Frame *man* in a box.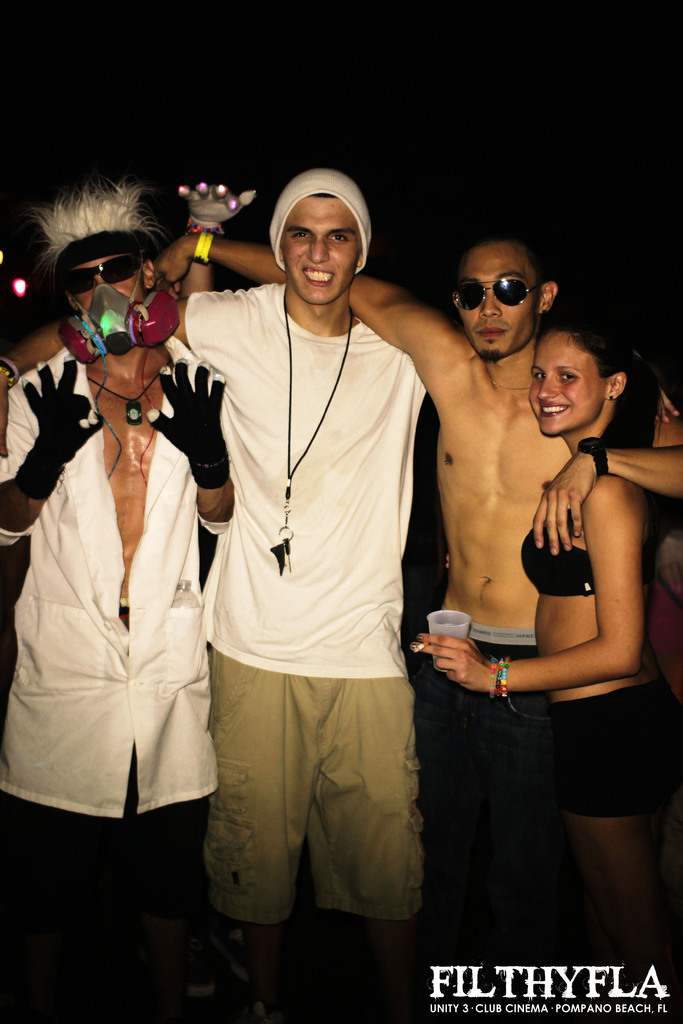
[0,167,676,1023].
